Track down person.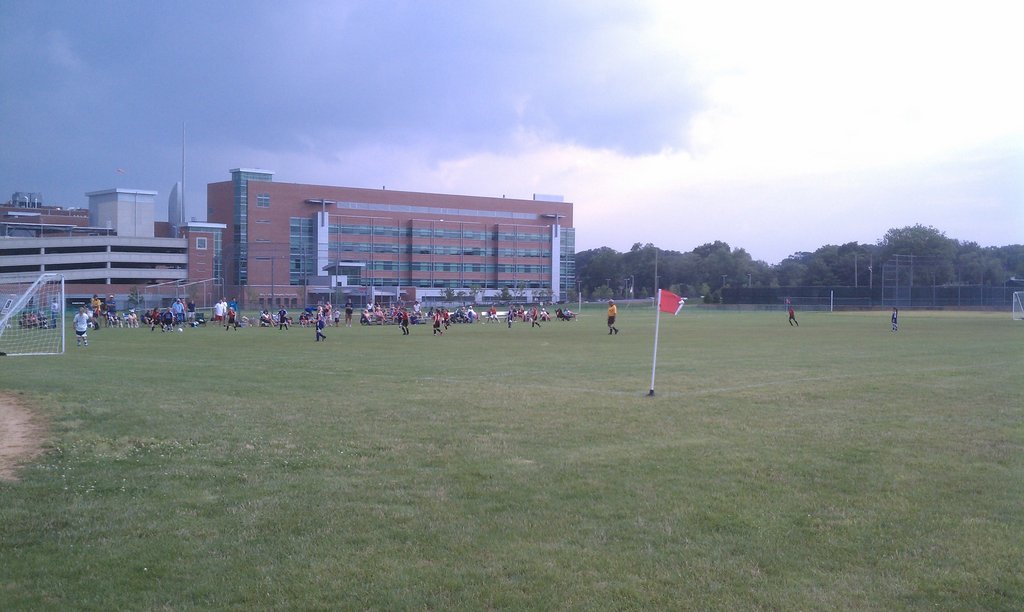
Tracked to (51, 299, 58, 325).
